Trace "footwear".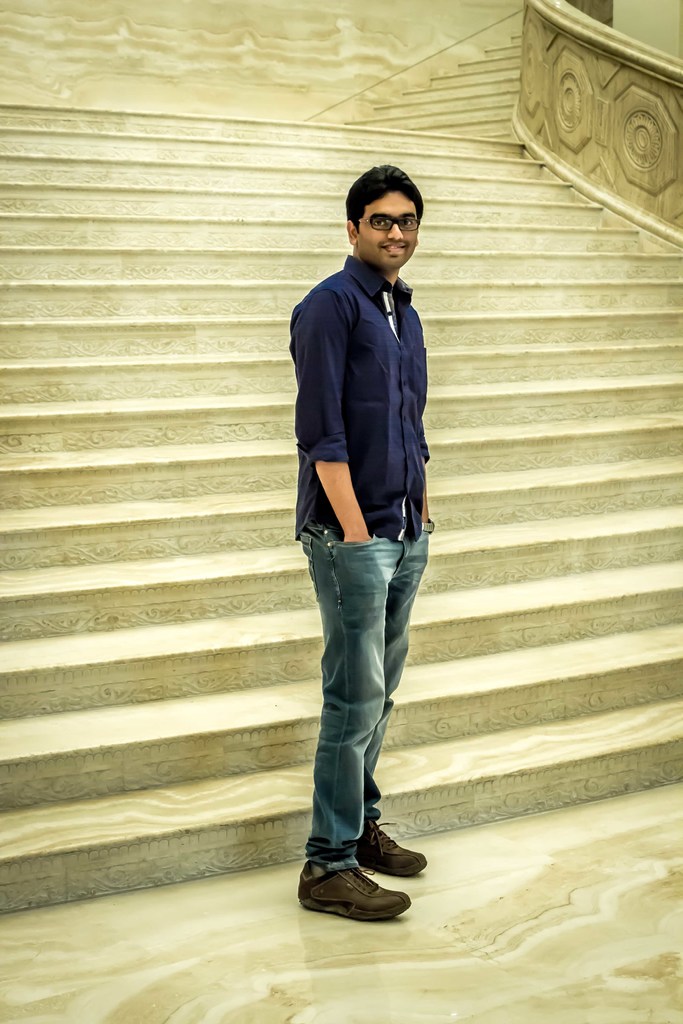
Traced to (305,839,416,925).
